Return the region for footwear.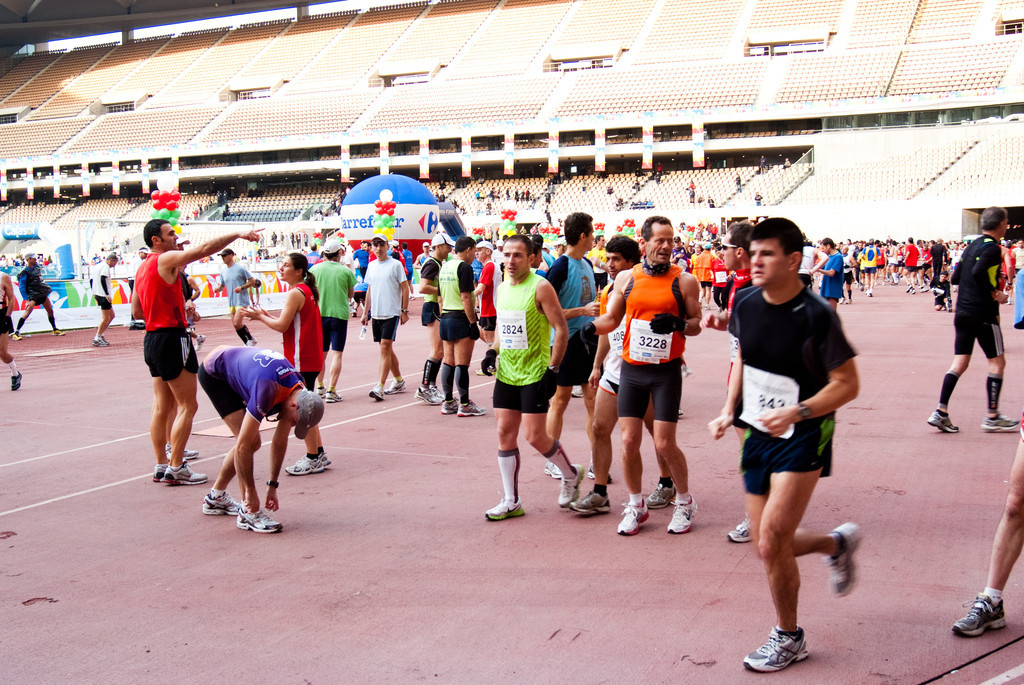
pyautogui.locateOnScreen(457, 398, 488, 419).
